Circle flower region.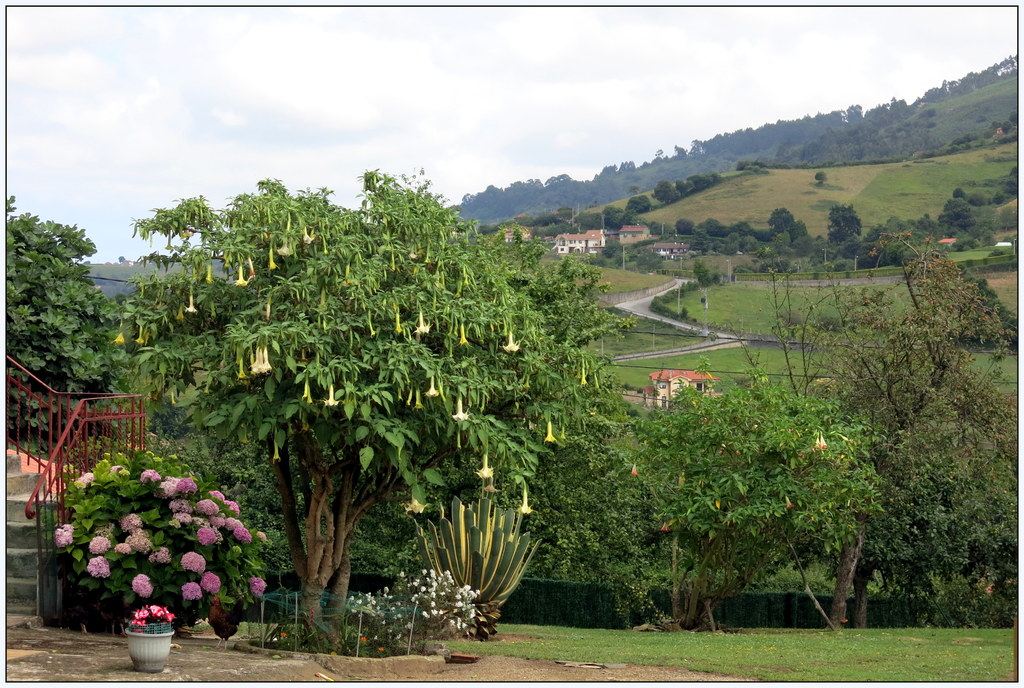
Region: 252 346 265 374.
